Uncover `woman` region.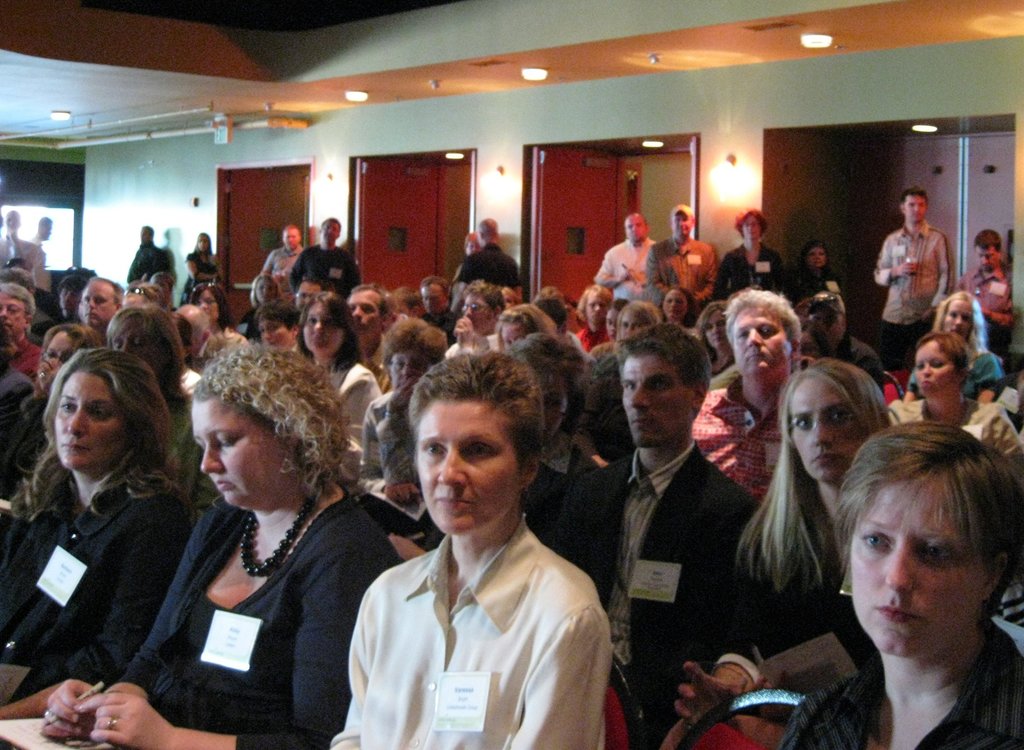
Uncovered: {"left": 360, "top": 315, "right": 448, "bottom": 494}.
